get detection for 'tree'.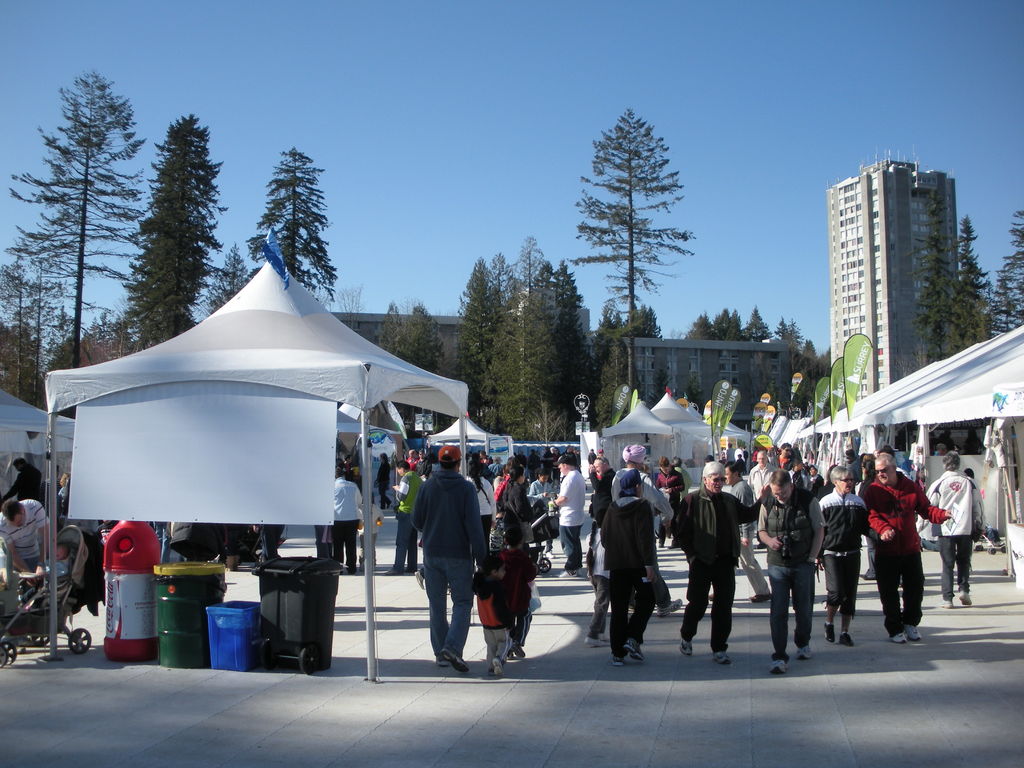
Detection: BBox(908, 206, 953, 365).
